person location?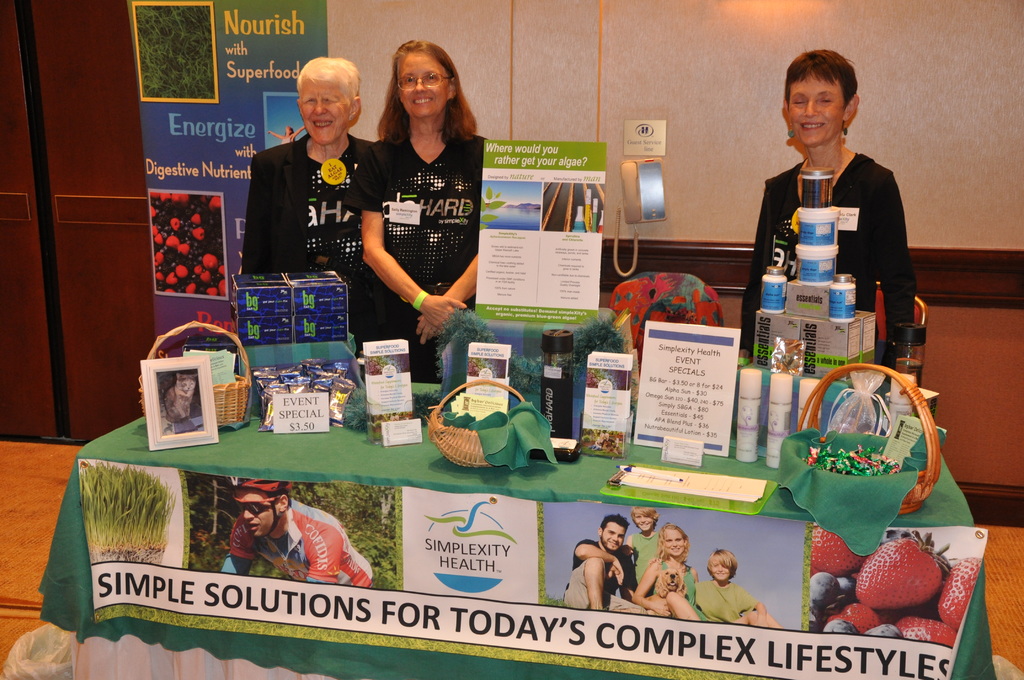
<box>220,479,384,594</box>
